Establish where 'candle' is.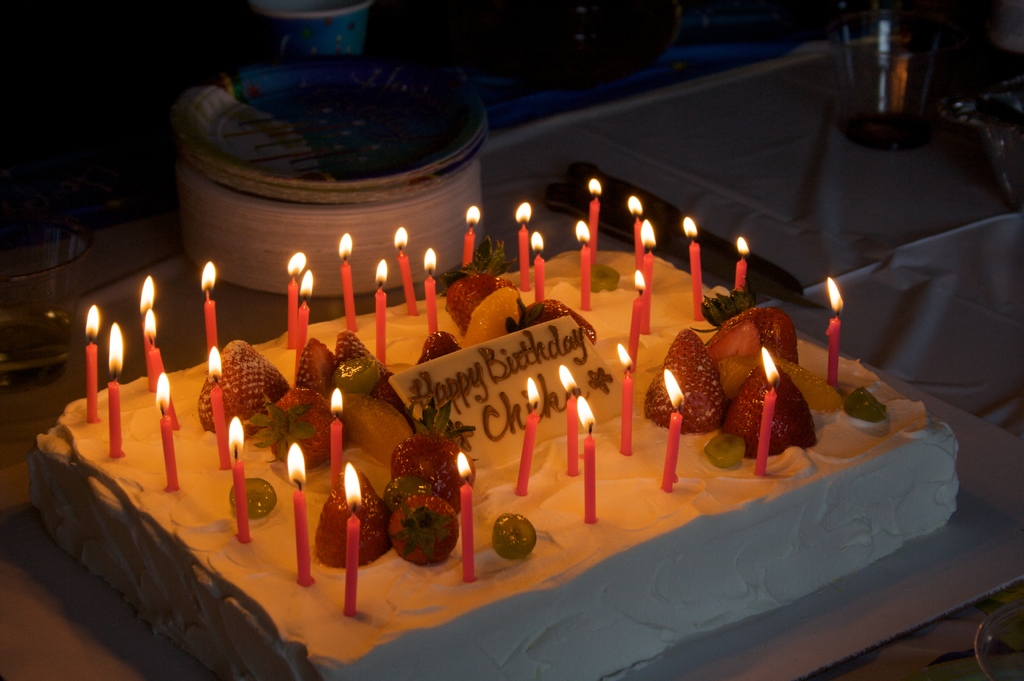
Established at bbox=(685, 216, 702, 320).
